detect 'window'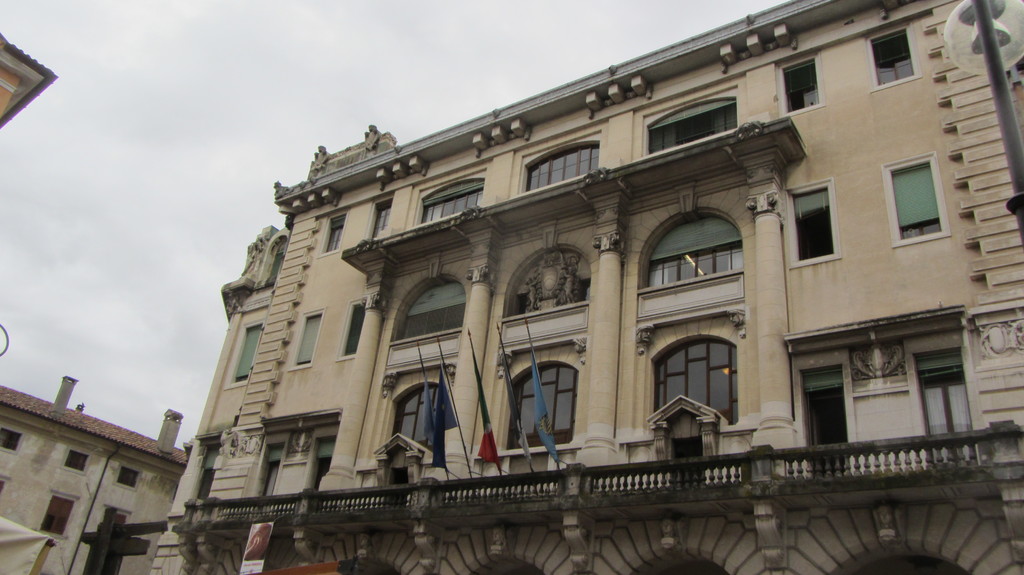
x1=0 y1=473 x2=10 y2=496
